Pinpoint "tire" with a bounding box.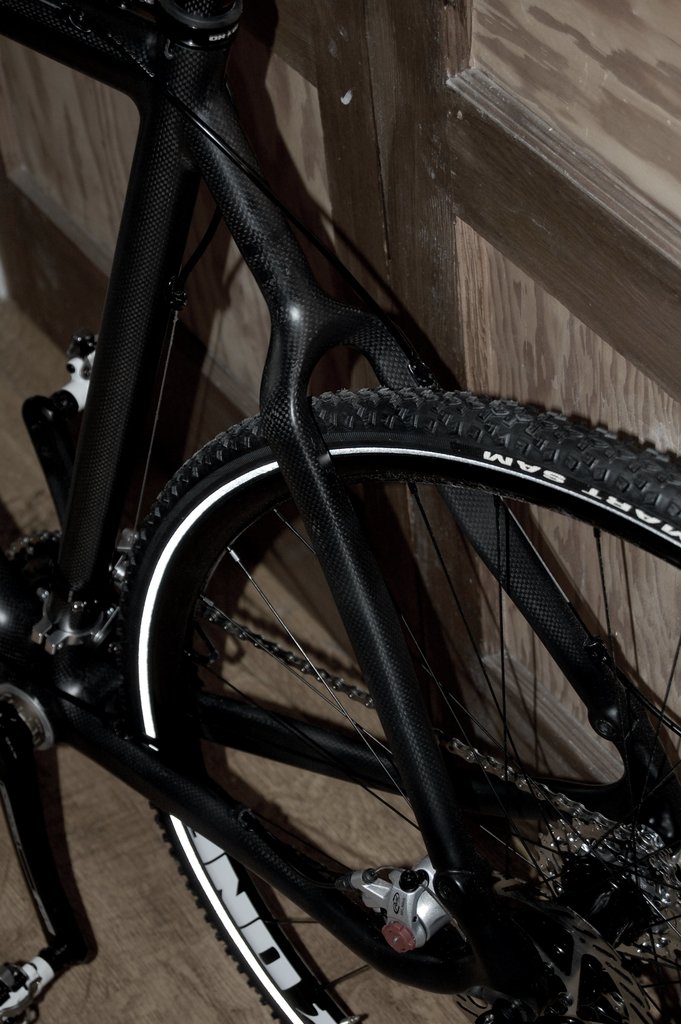
114/394/680/1022.
